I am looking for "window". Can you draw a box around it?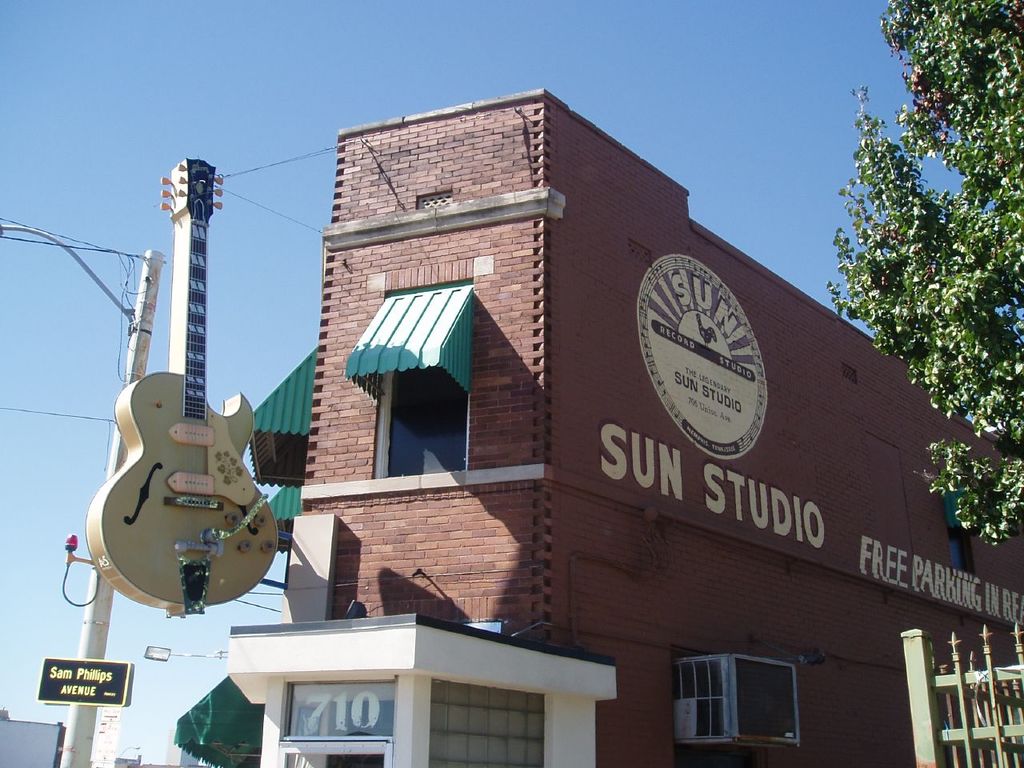
Sure, the bounding box is bbox=[386, 370, 474, 482].
